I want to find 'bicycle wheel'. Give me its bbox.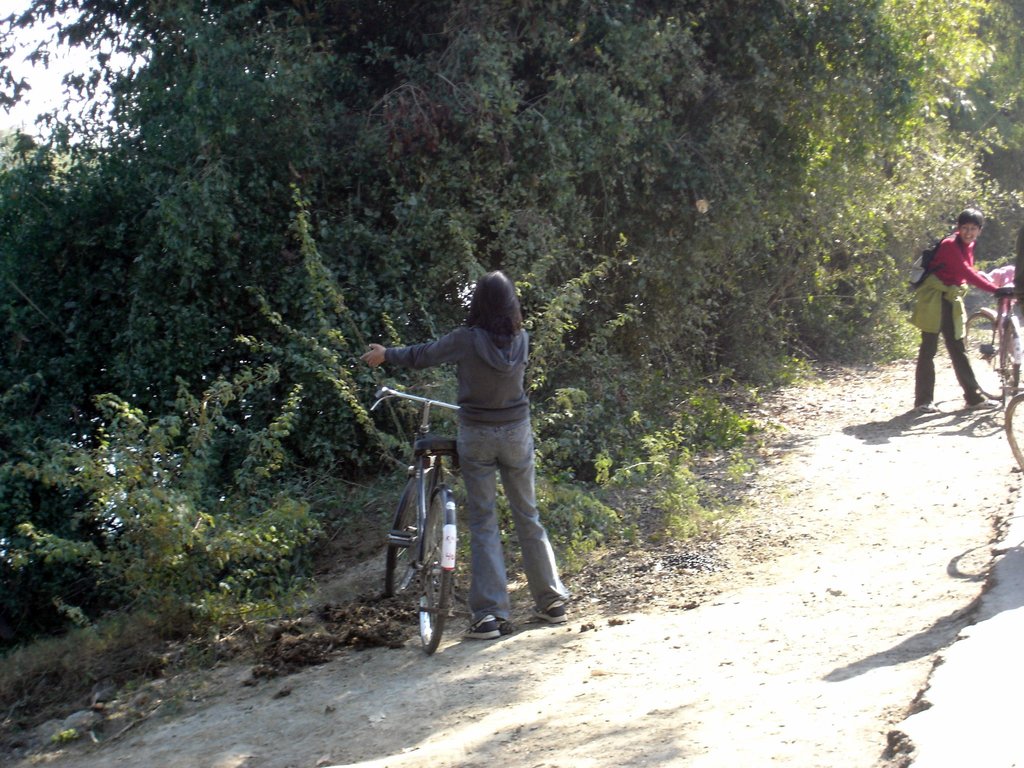
401:463:456:644.
